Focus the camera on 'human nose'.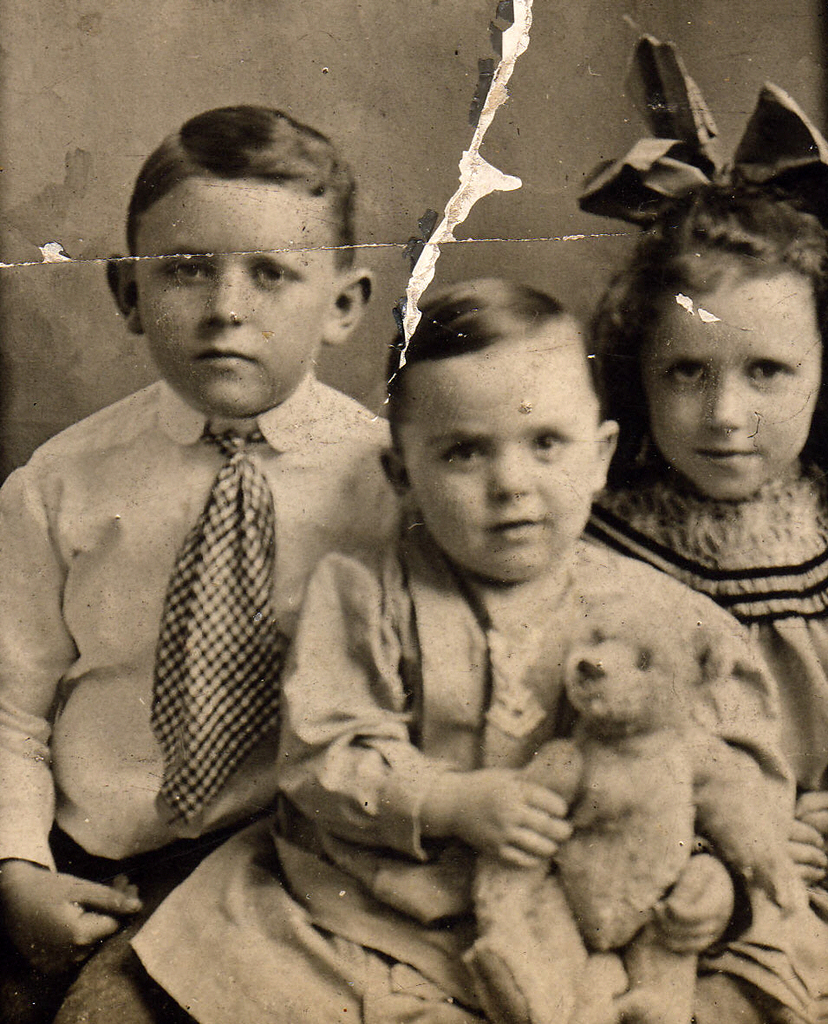
Focus region: select_region(699, 377, 748, 428).
